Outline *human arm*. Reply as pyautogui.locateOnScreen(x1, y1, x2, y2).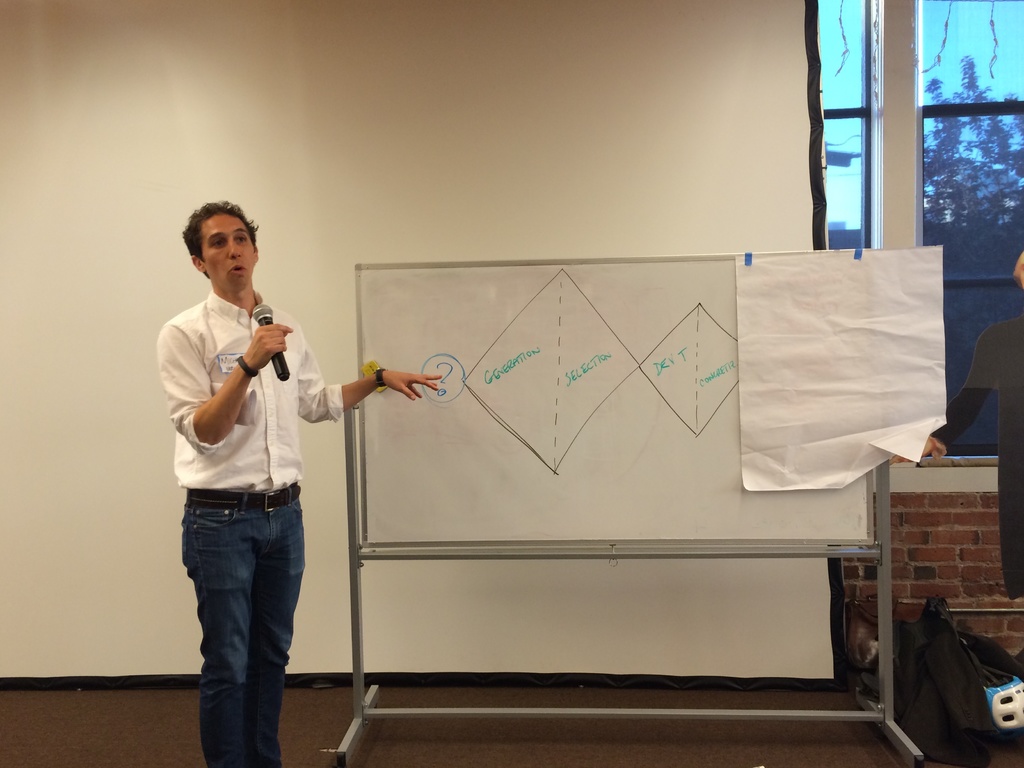
pyautogui.locateOnScreen(290, 323, 442, 420).
